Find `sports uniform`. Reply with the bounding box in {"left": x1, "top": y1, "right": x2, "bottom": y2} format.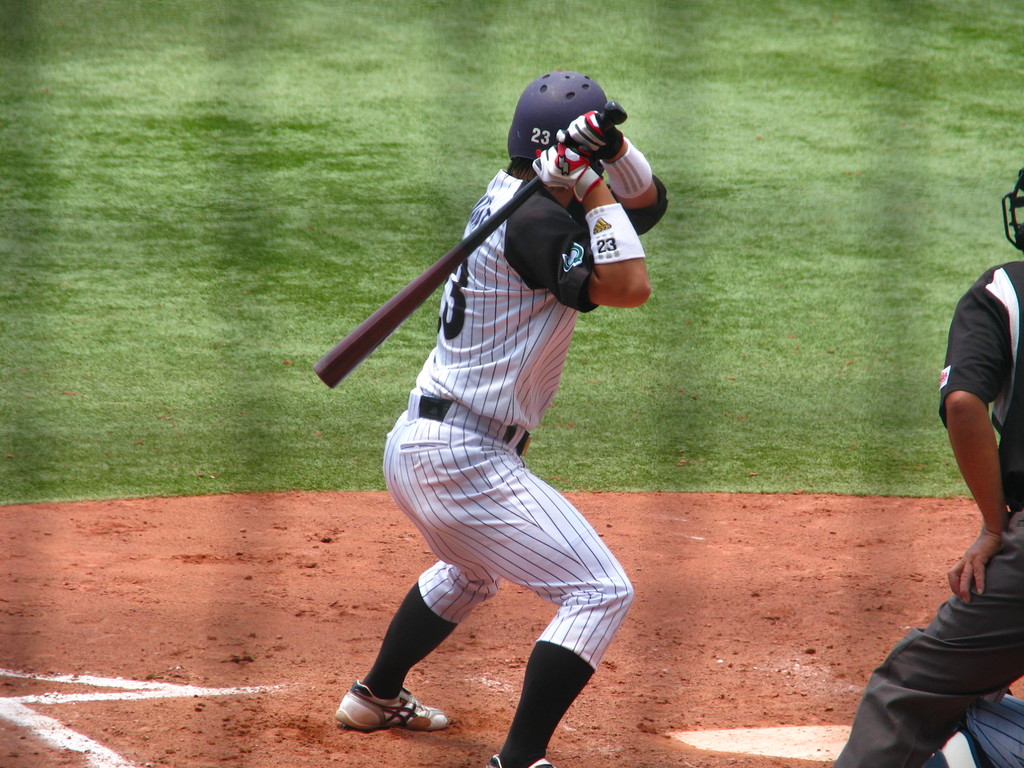
{"left": 332, "top": 95, "right": 669, "bottom": 762}.
